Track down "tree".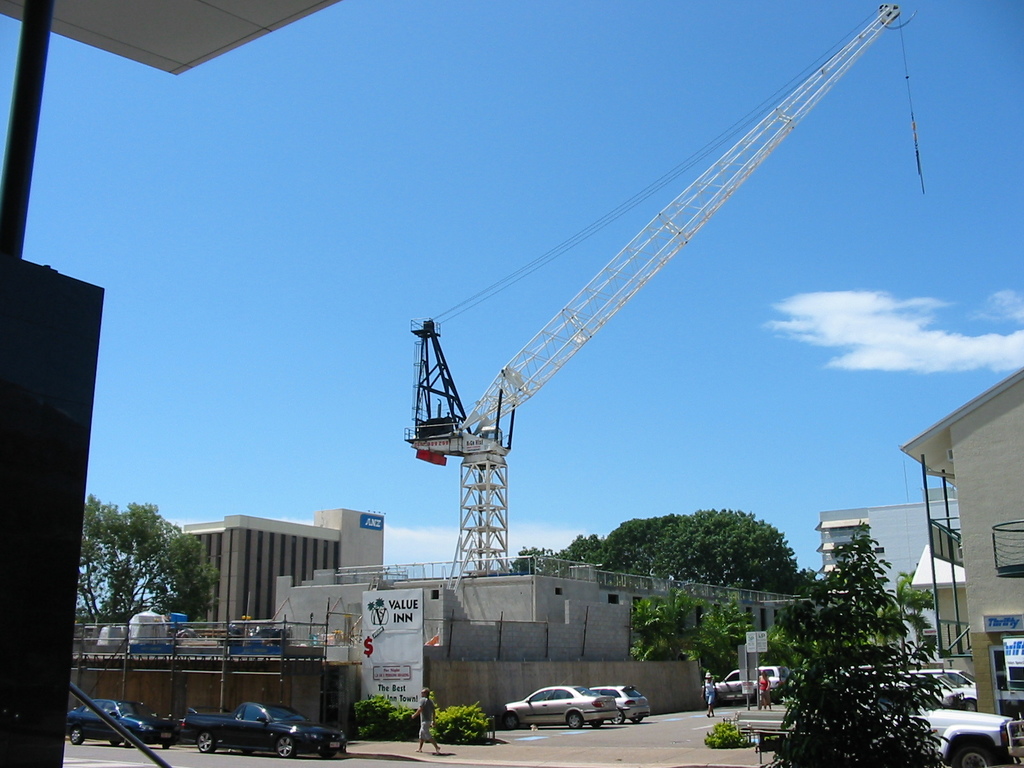
Tracked to box(776, 504, 963, 753).
